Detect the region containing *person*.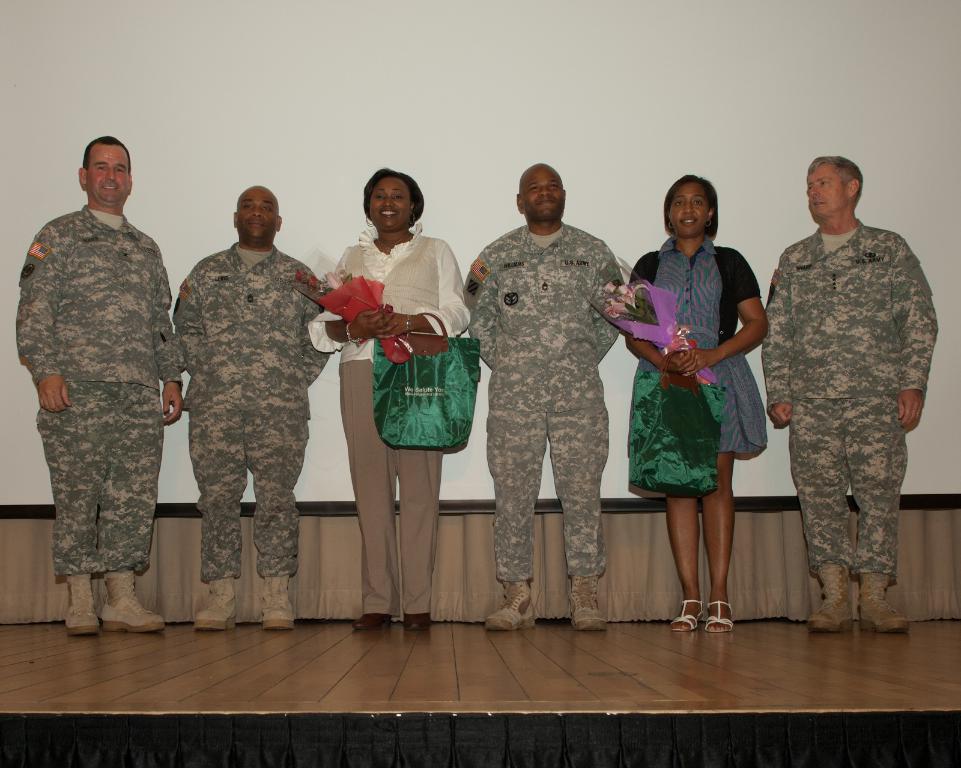
[left=620, top=175, right=769, bottom=631].
